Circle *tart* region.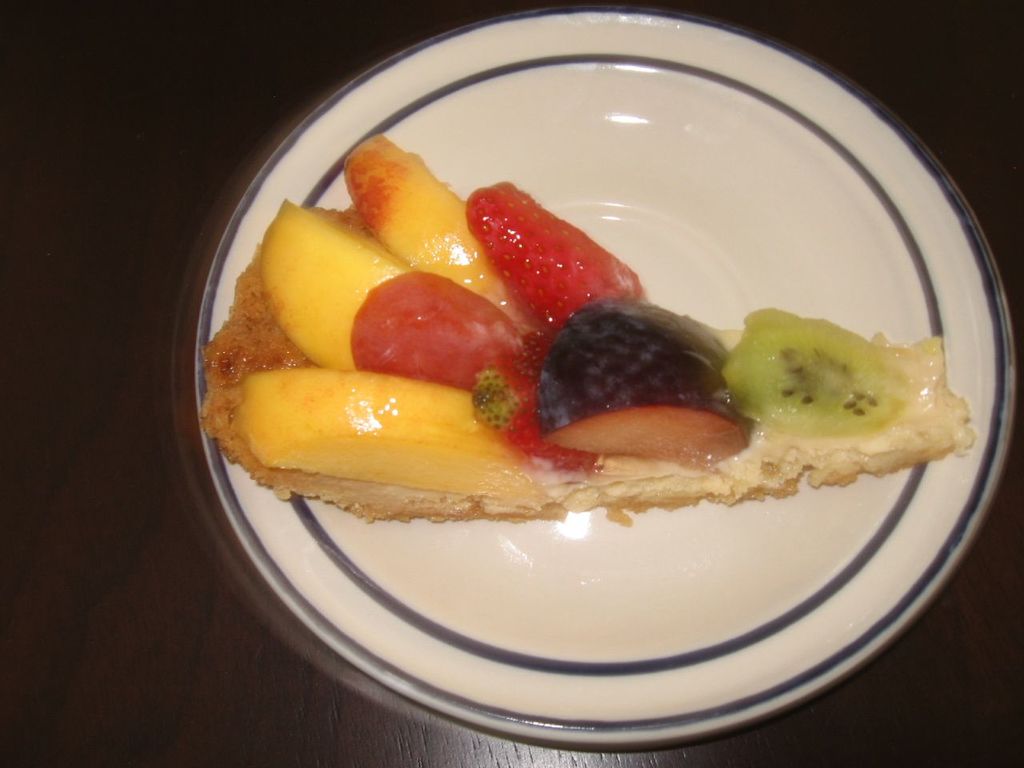
Region: l=242, t=170, r=830, b=530.
